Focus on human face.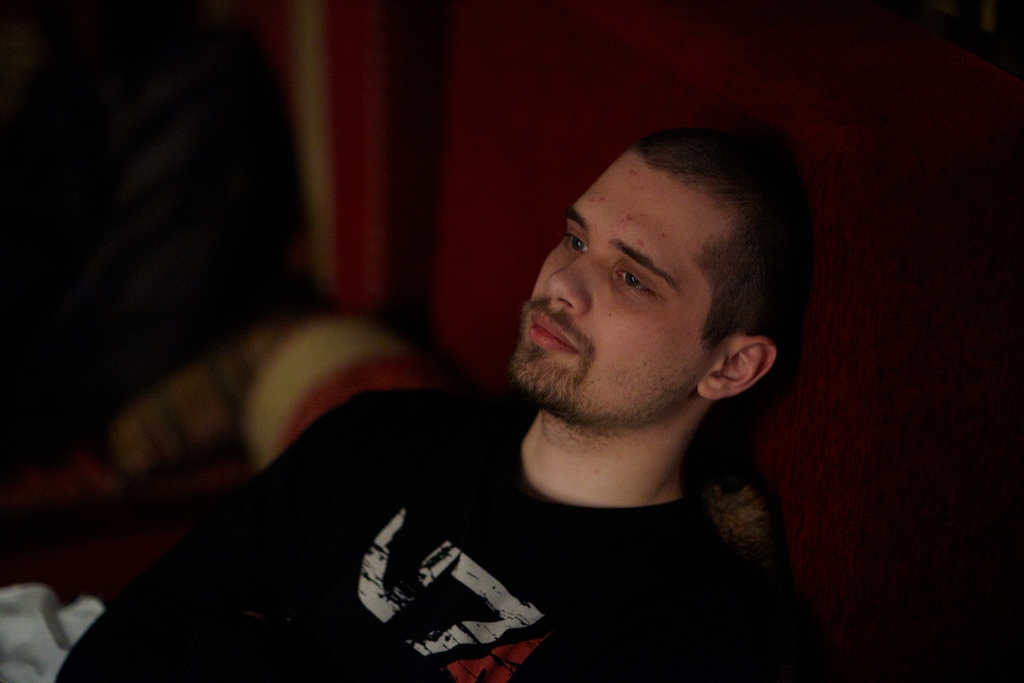
Focused at 502 146 712 425.
